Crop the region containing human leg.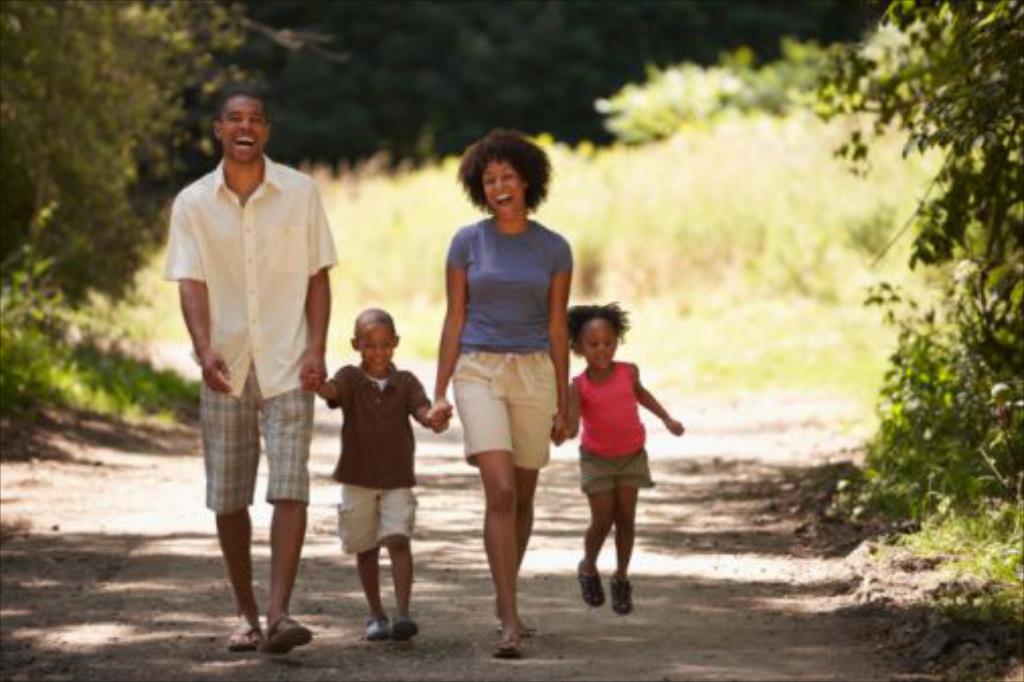
Crop region: {"x1": 370, "y1": 484, "x2": 417, "y2": 642}.
